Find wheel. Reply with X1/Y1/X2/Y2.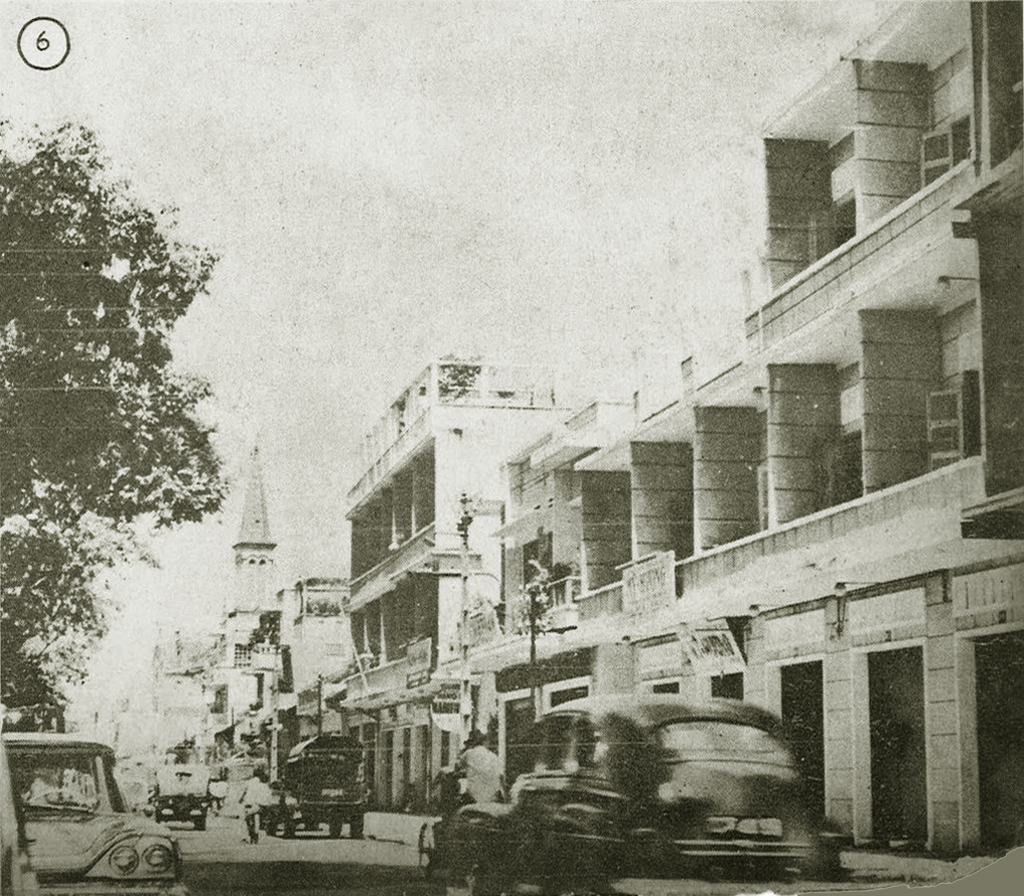
325/816/342/839.
